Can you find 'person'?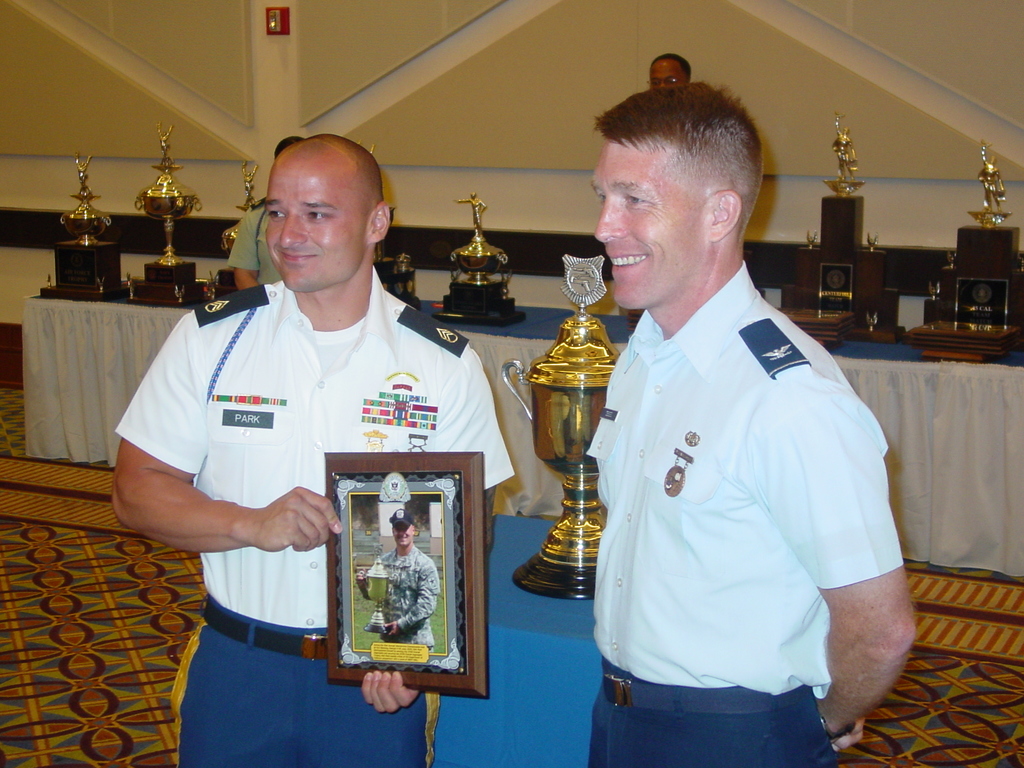
Yes, bounding box: <box>350,502,440,651</box>.
